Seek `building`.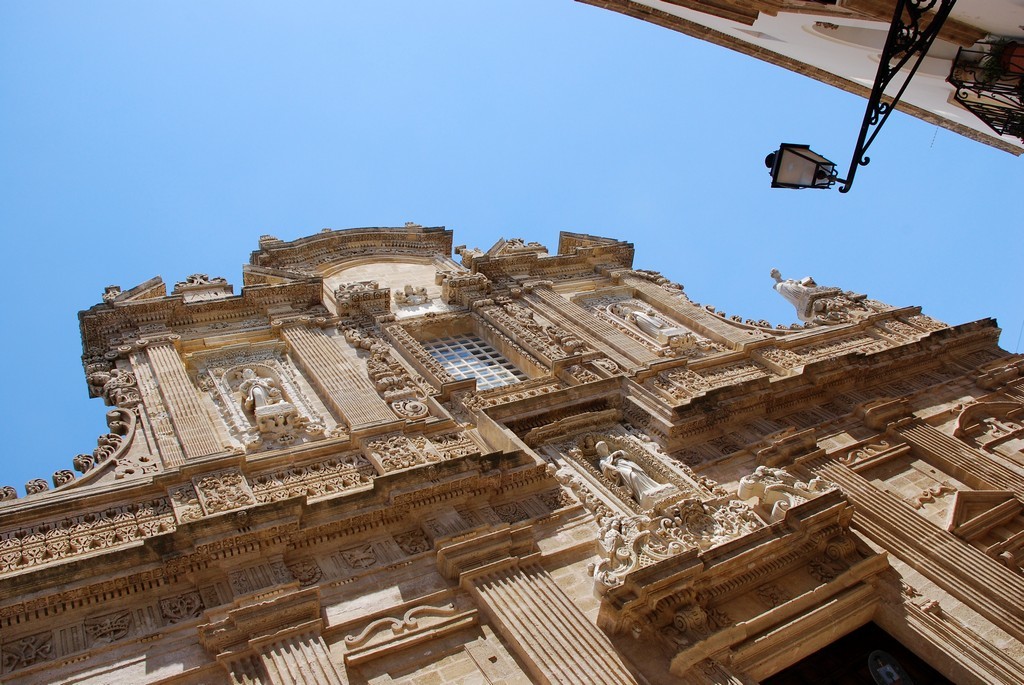
(572, 0, 1023, 160).
